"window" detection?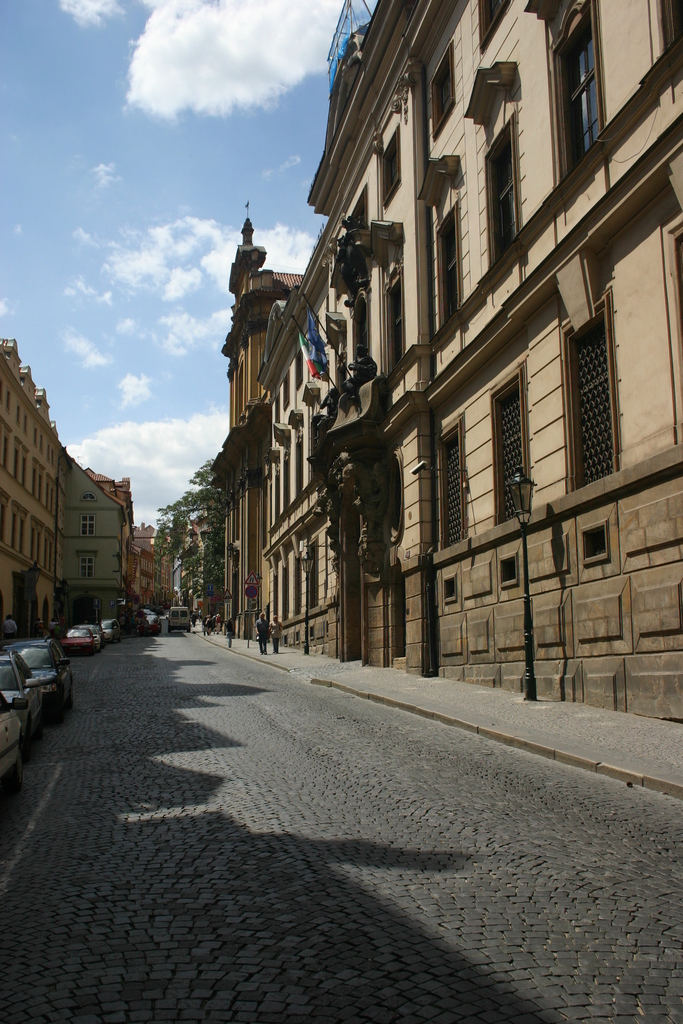
x1=428, y1=37, x2=458, y2=140
